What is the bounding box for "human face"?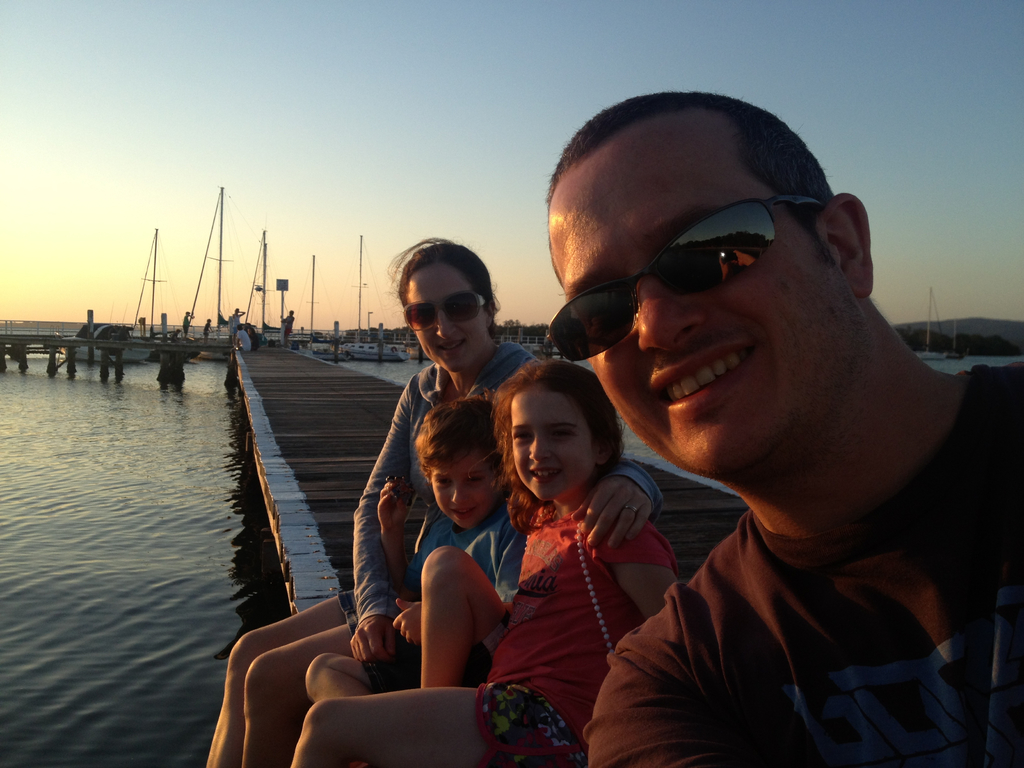
(x1=429, y1=447, x2=493, y2=522).
